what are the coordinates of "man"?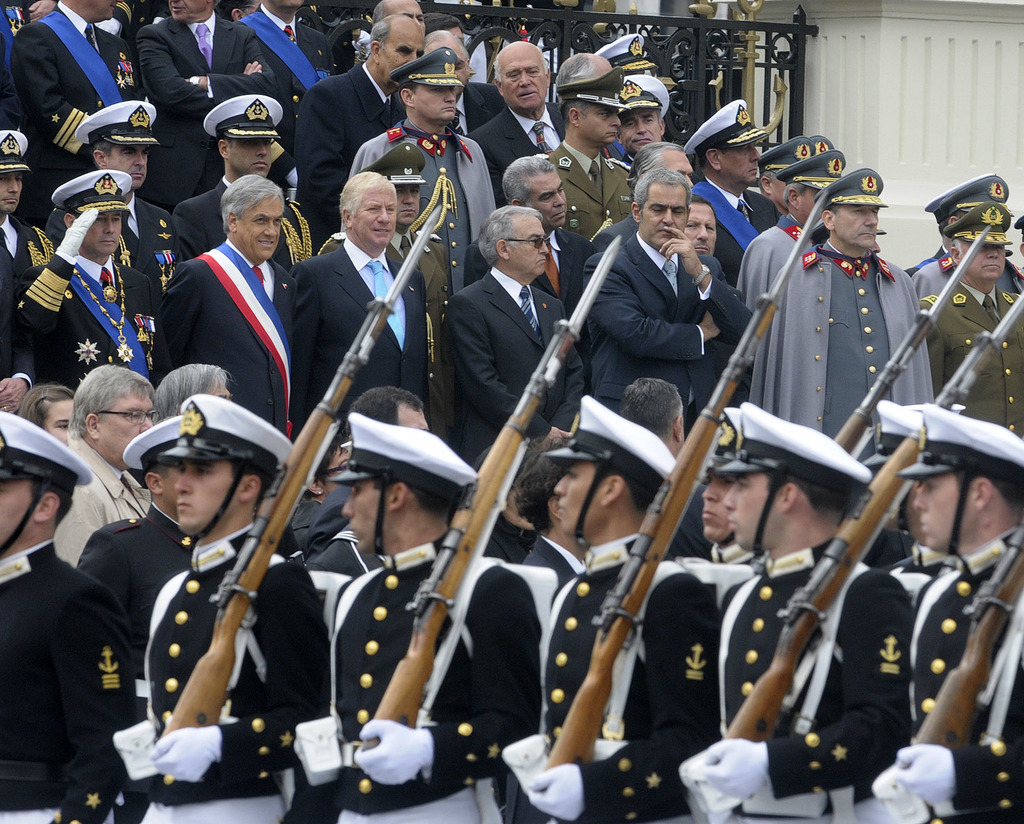
<bbox>293, 1, 429, 237</bbox>.
